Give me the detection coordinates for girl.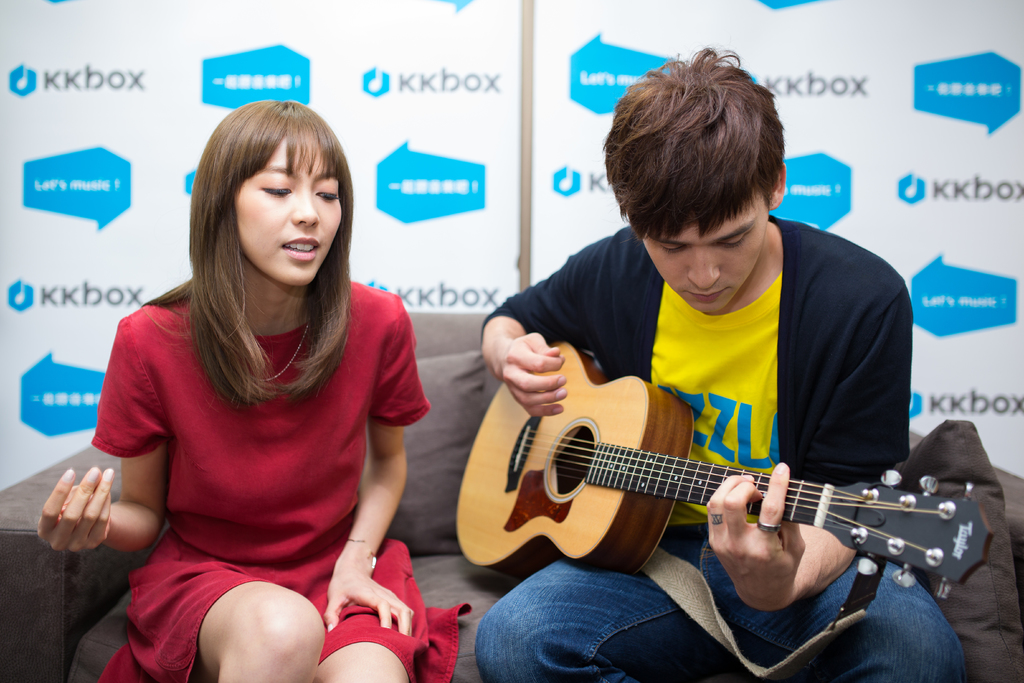
32, 96, 468, 682.
